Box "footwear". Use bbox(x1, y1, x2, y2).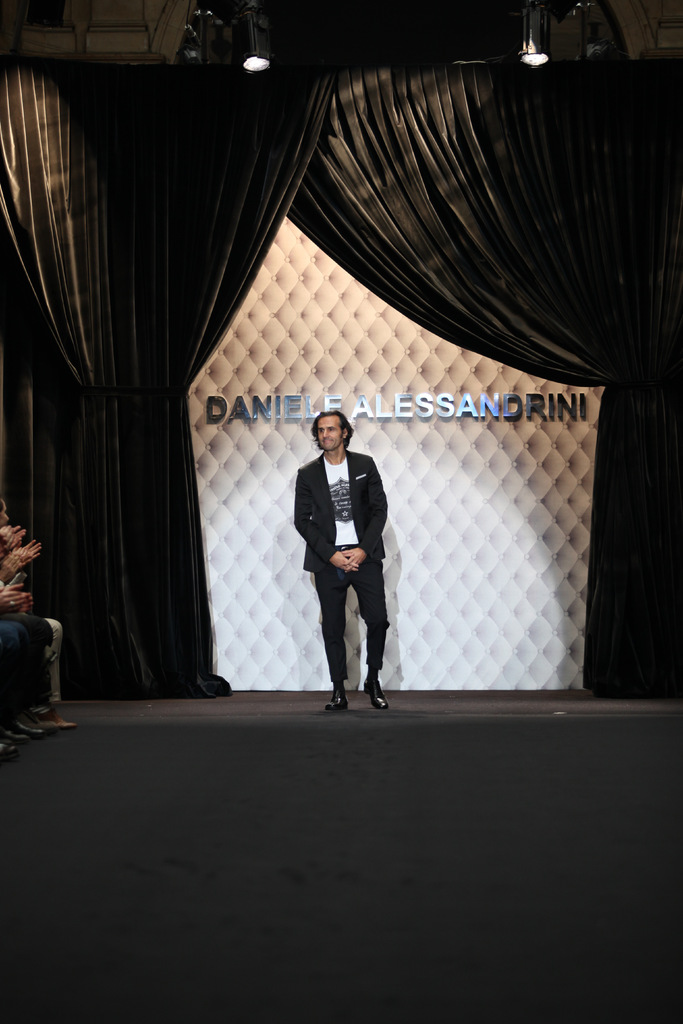
bbox(35, 707, 73, 728).
